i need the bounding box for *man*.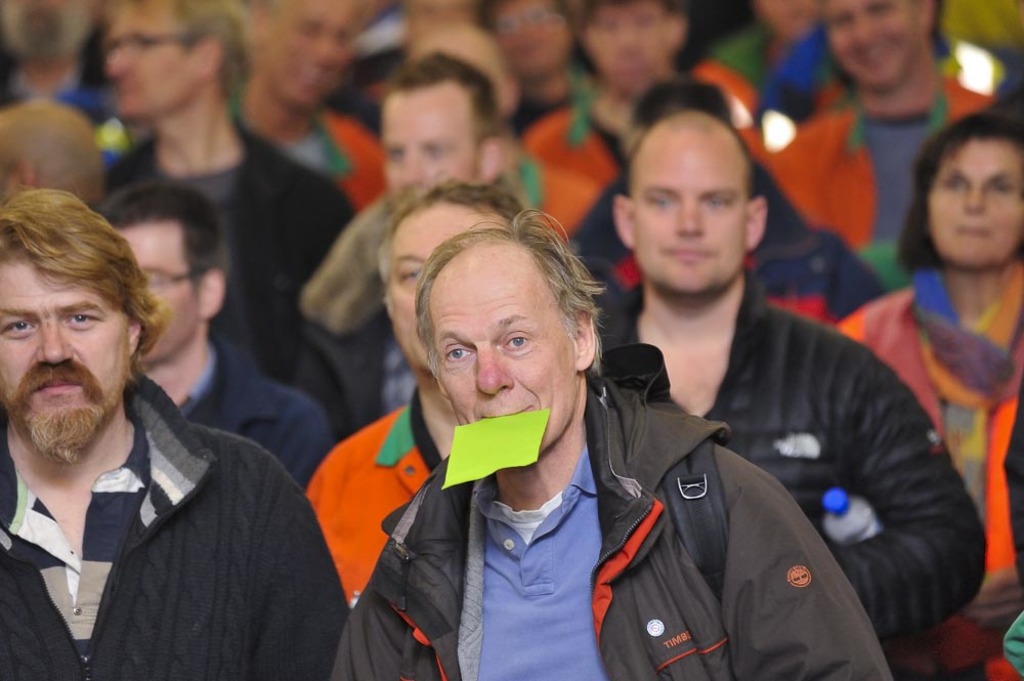
Here it is: [771,0,985,249].
